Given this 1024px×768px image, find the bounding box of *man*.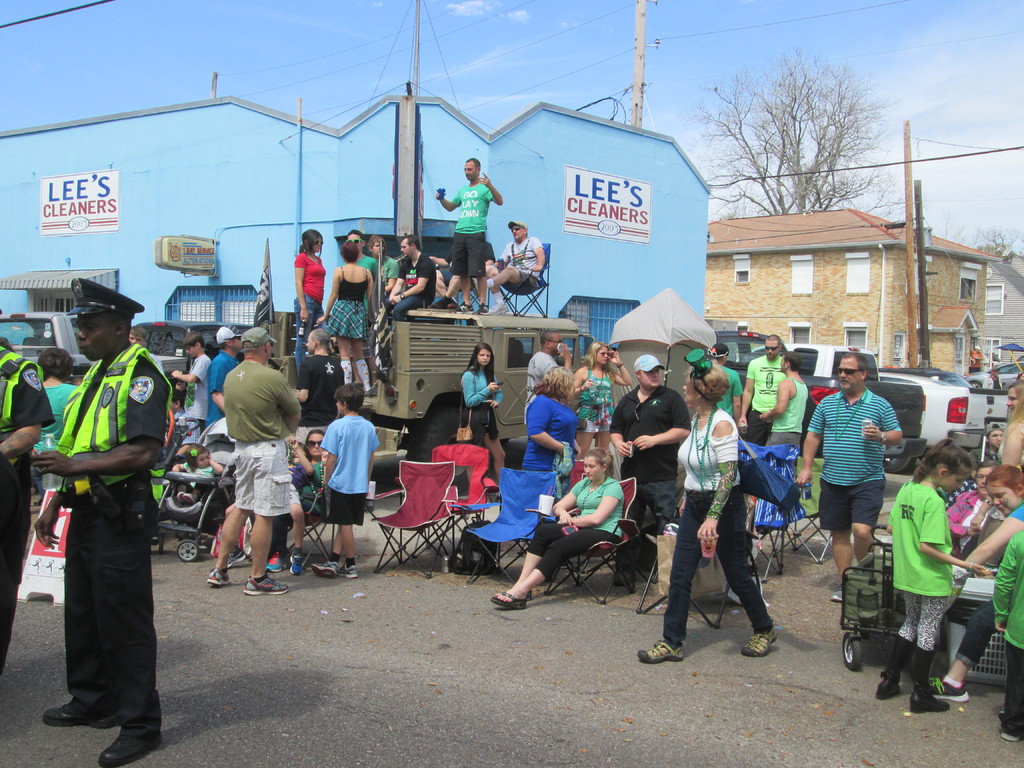
left=0, top=303, right=58, bottom=664.
